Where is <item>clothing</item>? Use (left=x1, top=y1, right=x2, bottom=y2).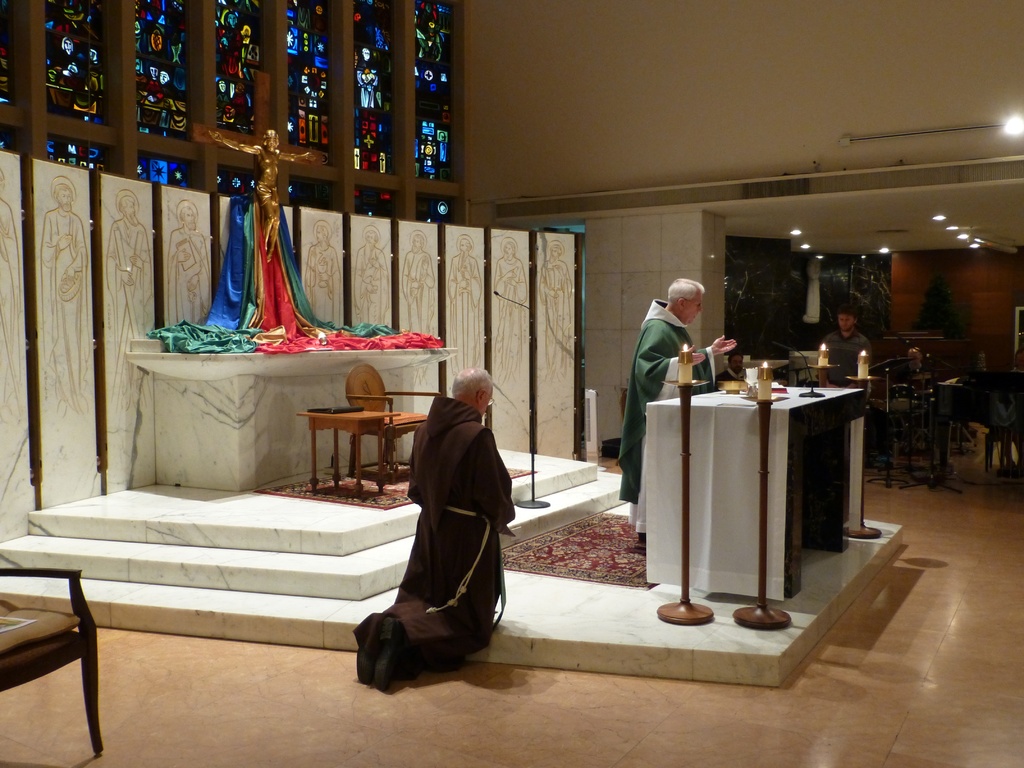
(left=710, top=364, right=744, bottom=380).
